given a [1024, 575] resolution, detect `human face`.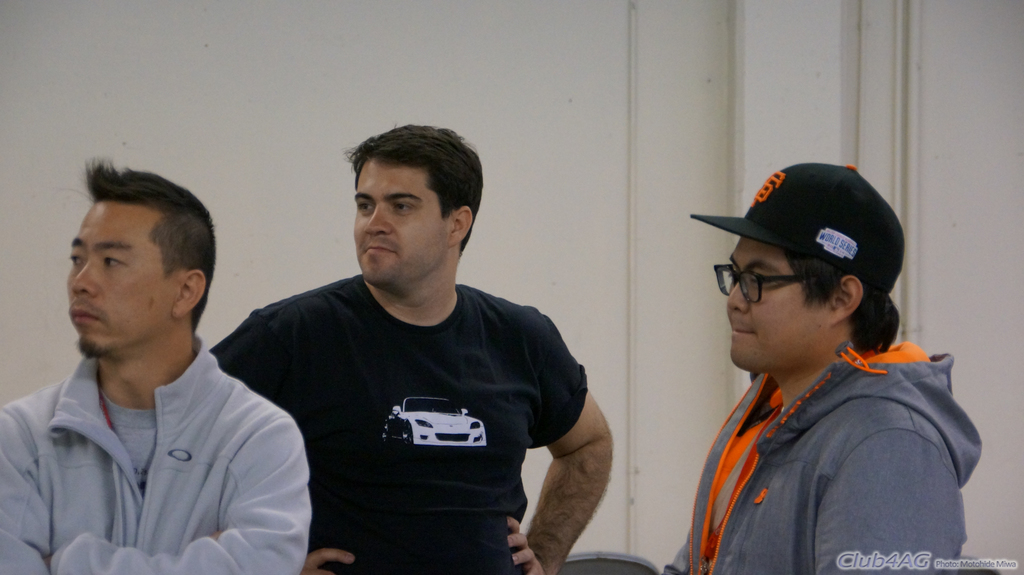
select_region(66, 197, 171, 356).
